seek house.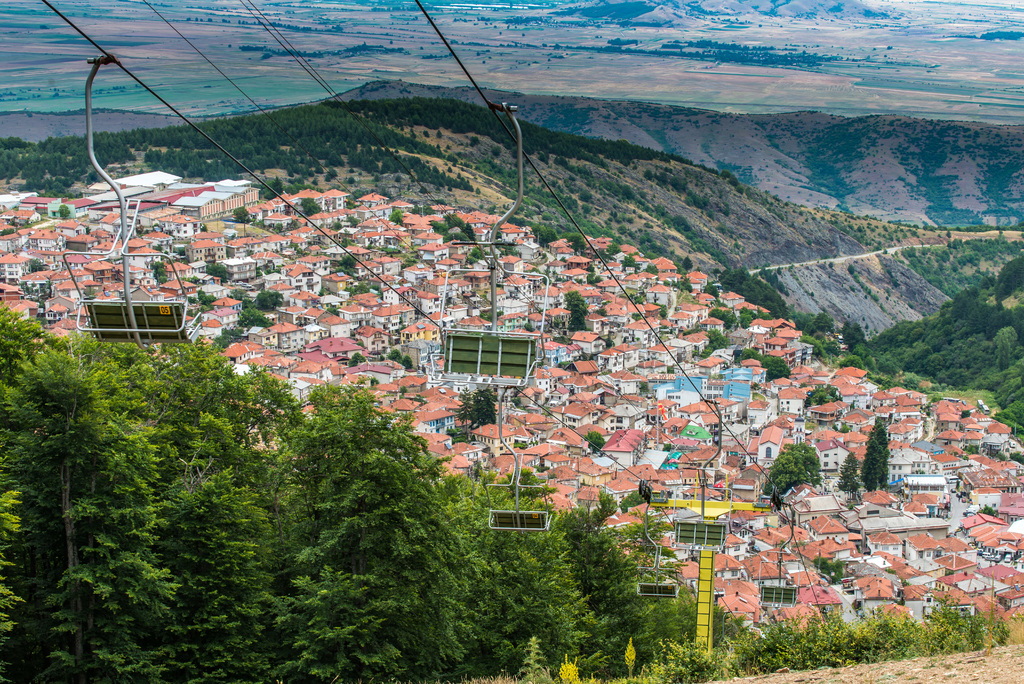
675/296/705/325.
